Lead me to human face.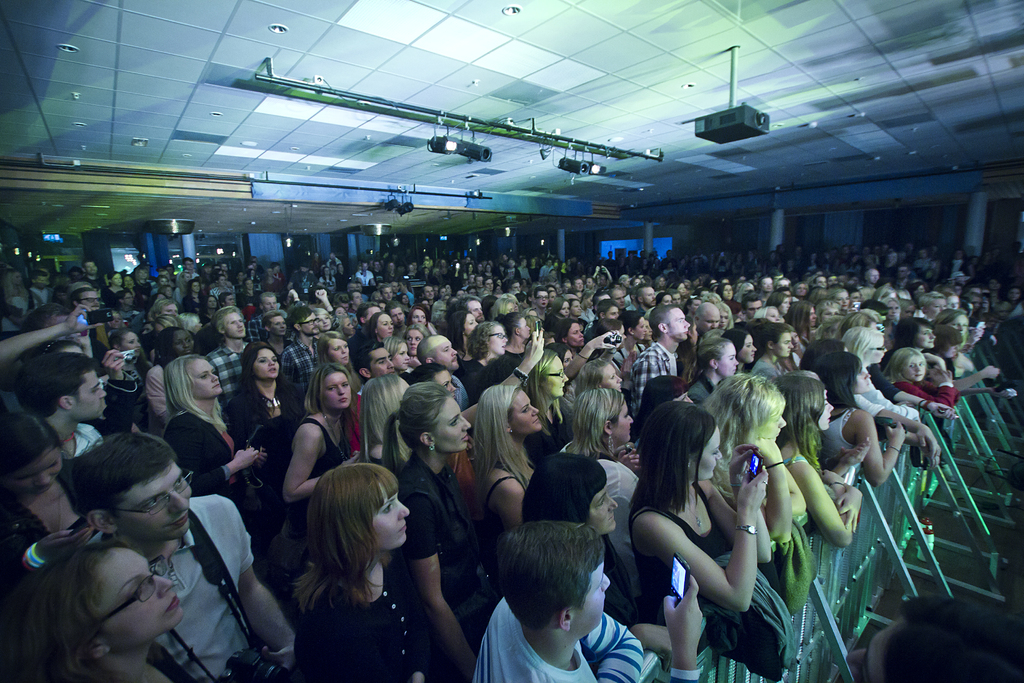
Lead to 914,323,934,349.
